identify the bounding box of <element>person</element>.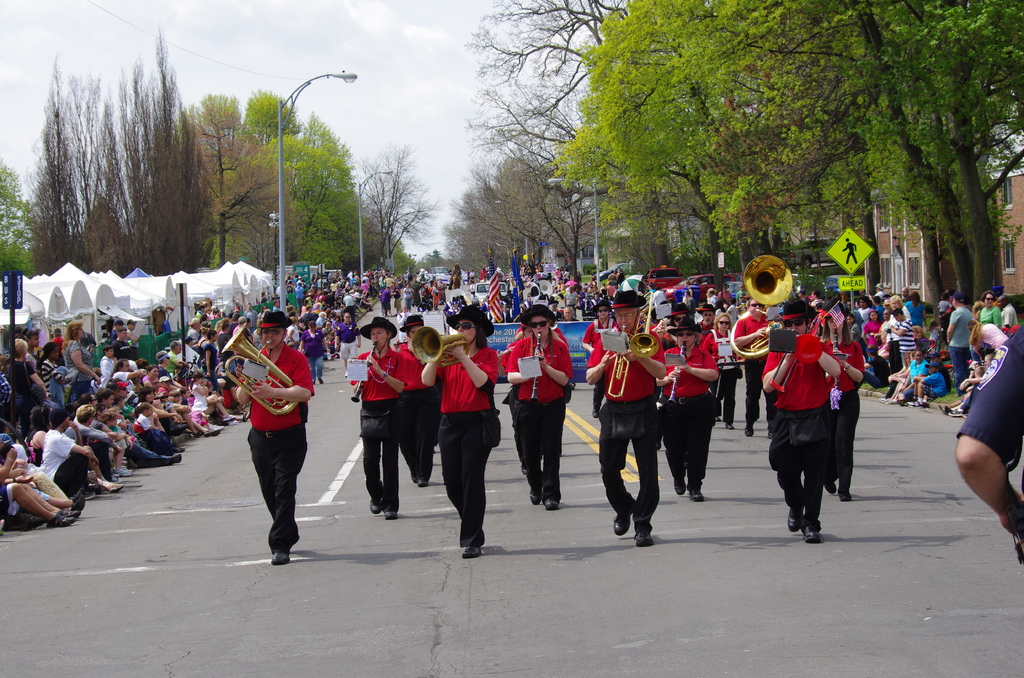
crop(725, 291, 778, 442).
